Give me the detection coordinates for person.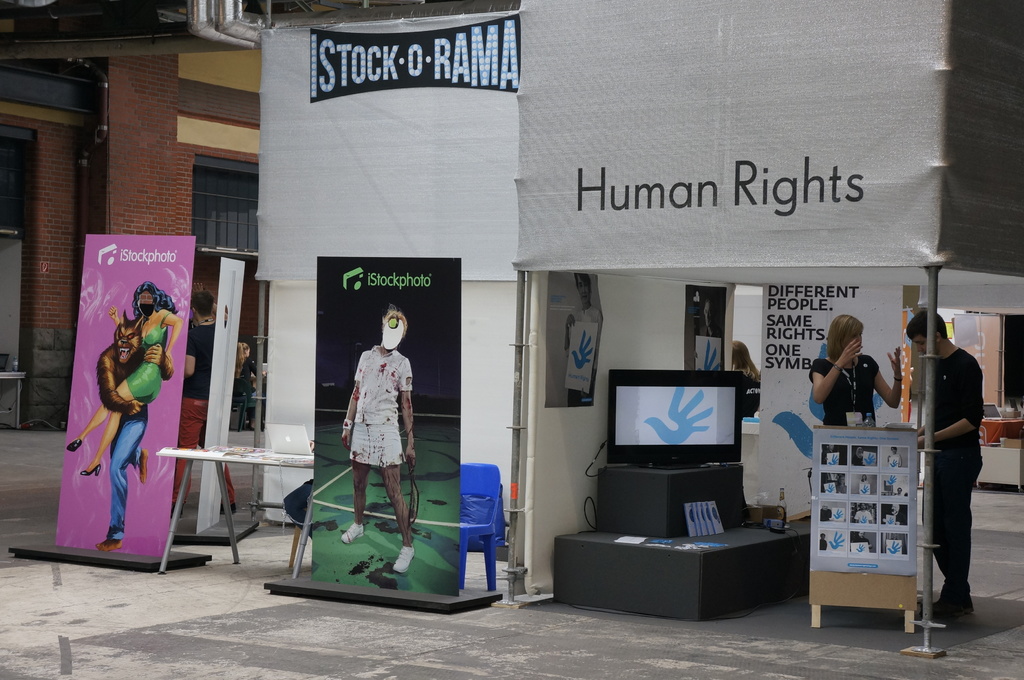
729:338:760:415.
